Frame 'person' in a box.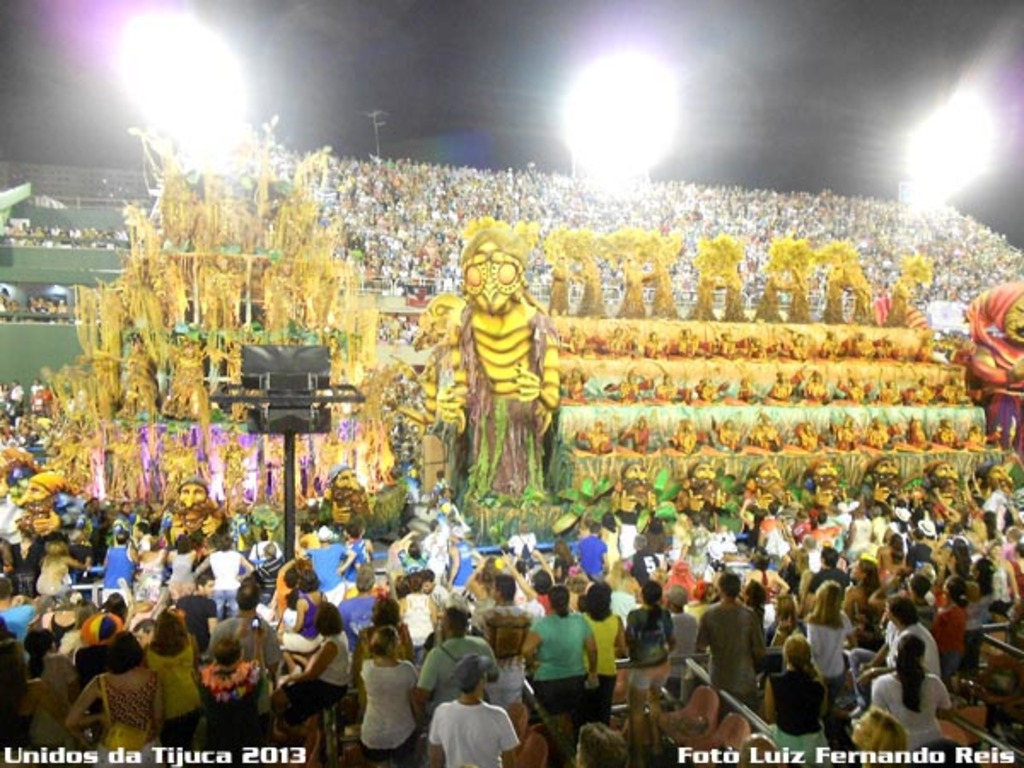
(362,623,425,765).
